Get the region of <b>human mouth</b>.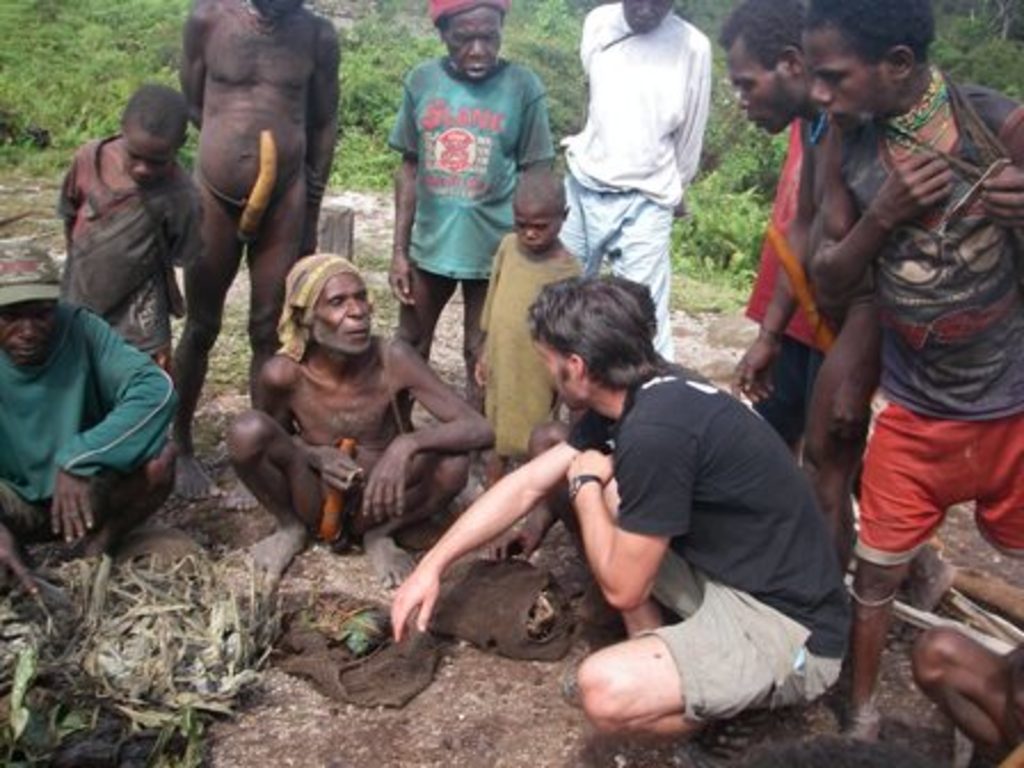
select_region(464, 55, 485, 73).
